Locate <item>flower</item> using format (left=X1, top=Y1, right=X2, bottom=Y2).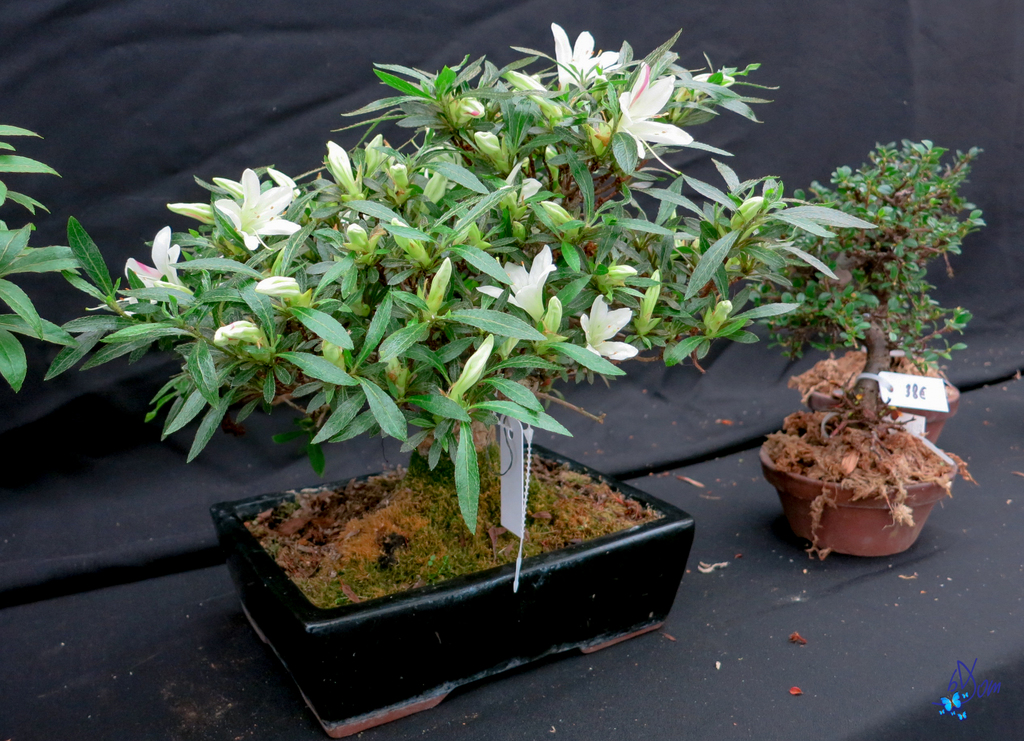
(left=474, top=242, right=559, bottom=323).
